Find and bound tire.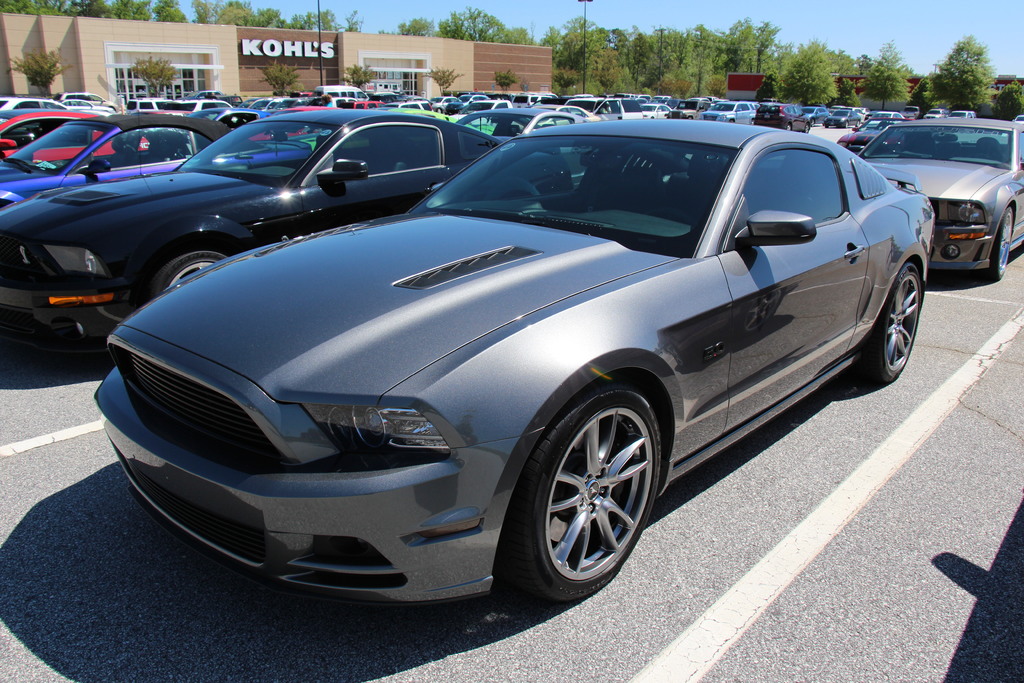
Bound: (785, 121, 793, 131).
